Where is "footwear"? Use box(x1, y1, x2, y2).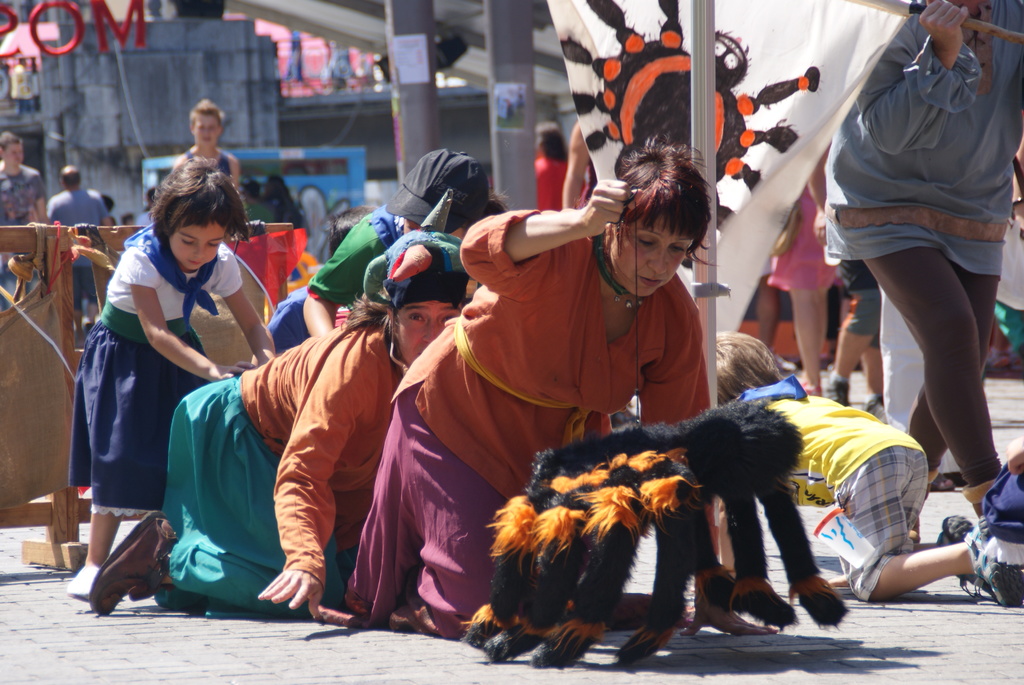
box(822, 375, 850, 404).
